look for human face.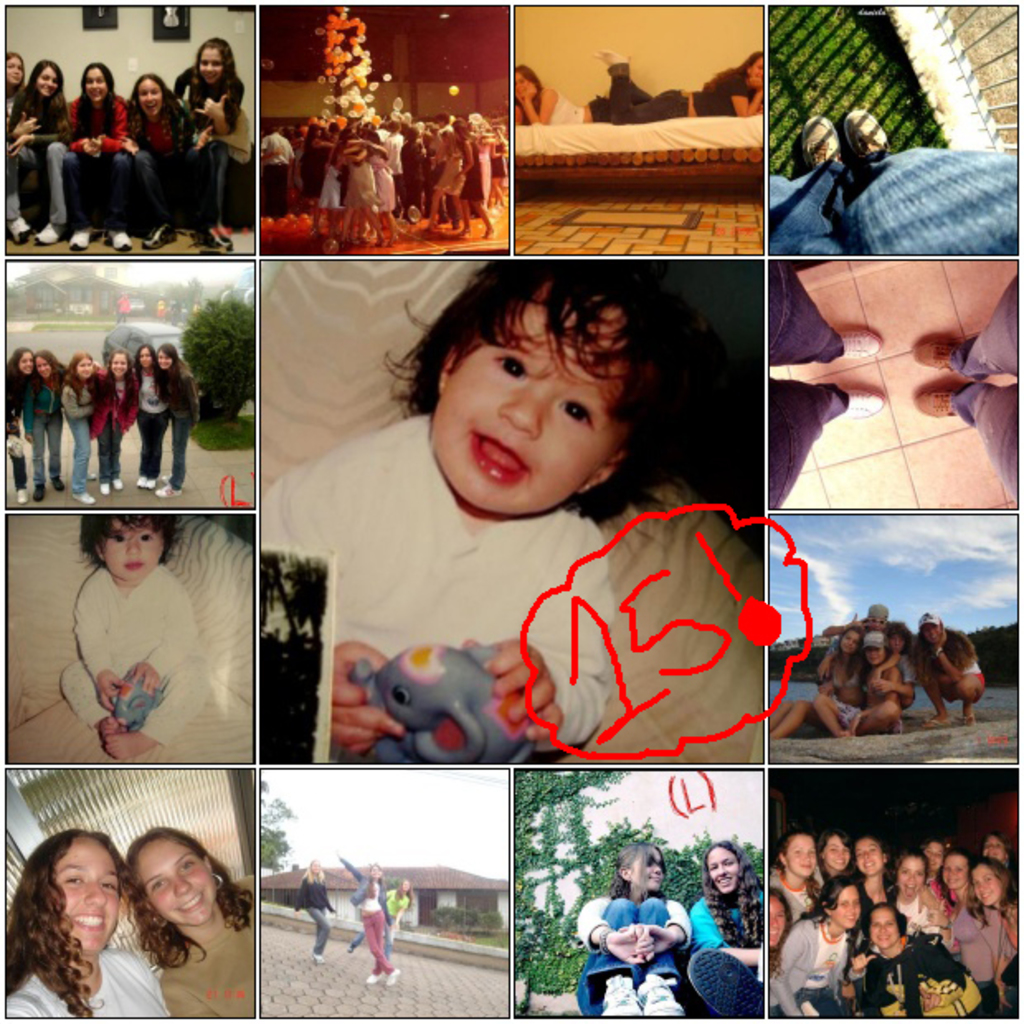
Found: x1=79, y1=353, x2=92, y2=373.
